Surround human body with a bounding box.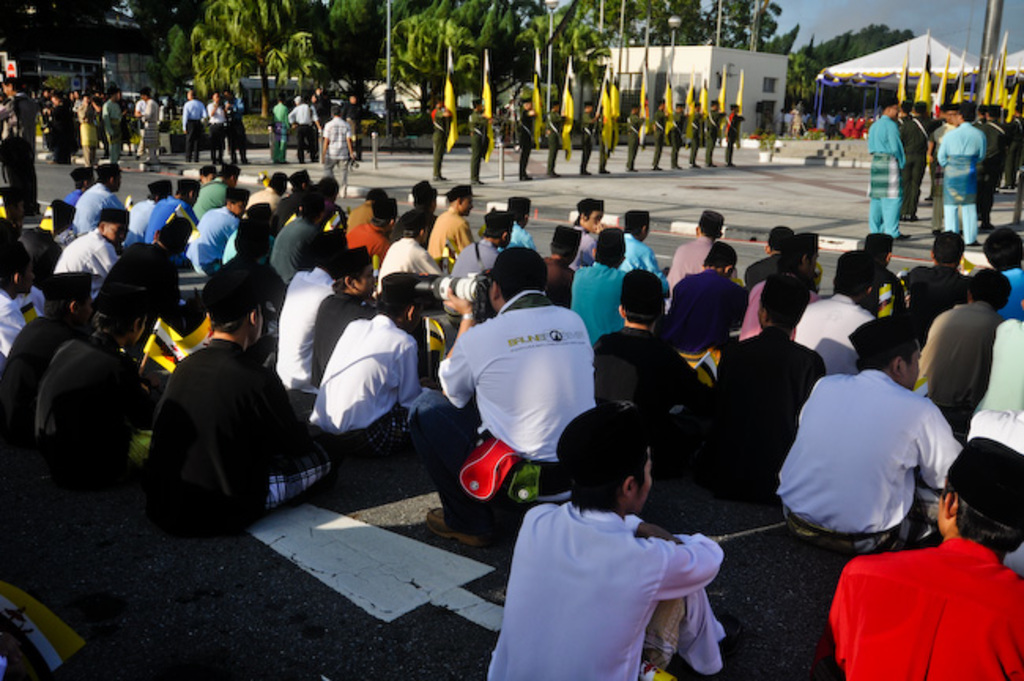
crop(268, 192, 350, 333).
